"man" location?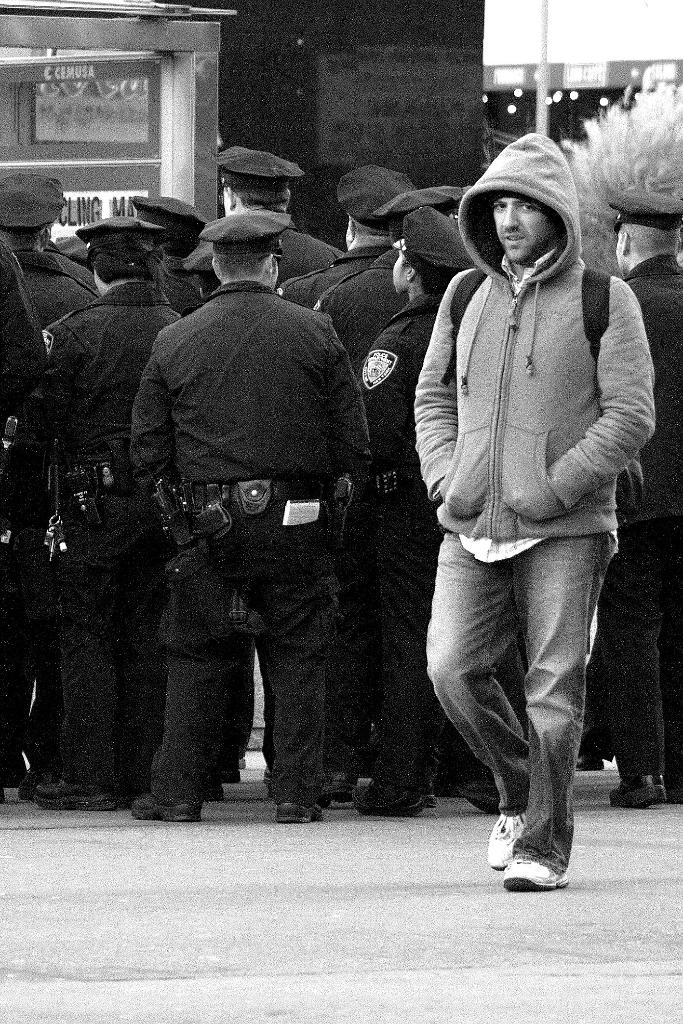
pyautogui.locateOnScreen(0, 170, 102, 337)
